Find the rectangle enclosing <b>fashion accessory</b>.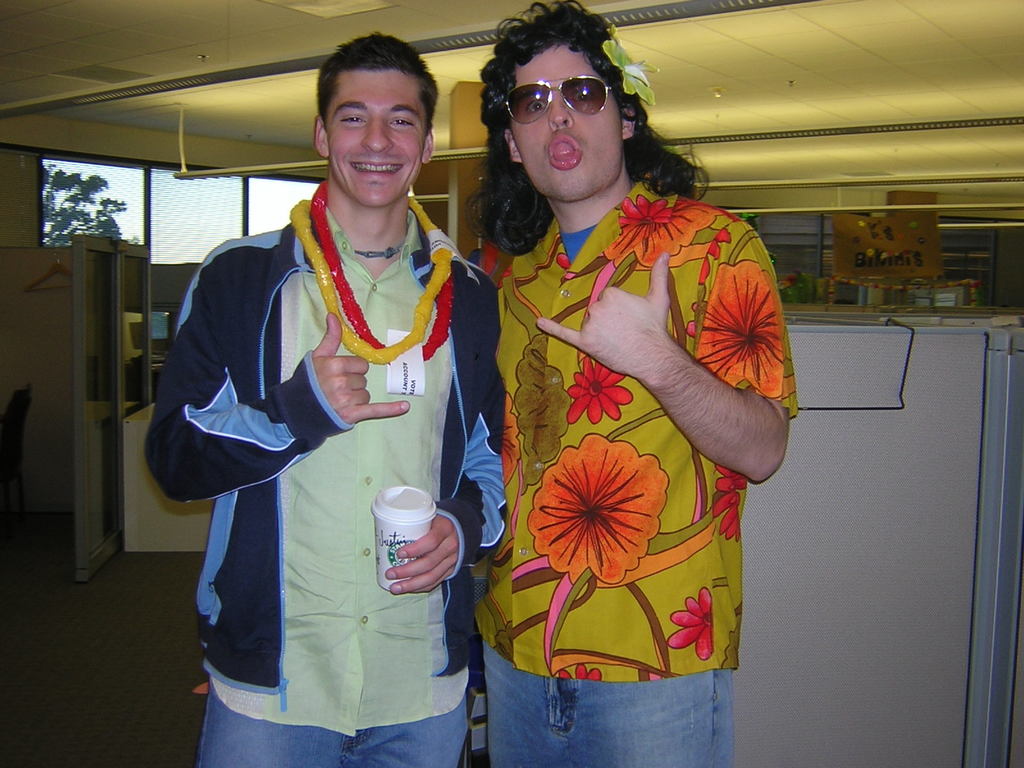
[left=602, top=27, right=660, bottom=106].
